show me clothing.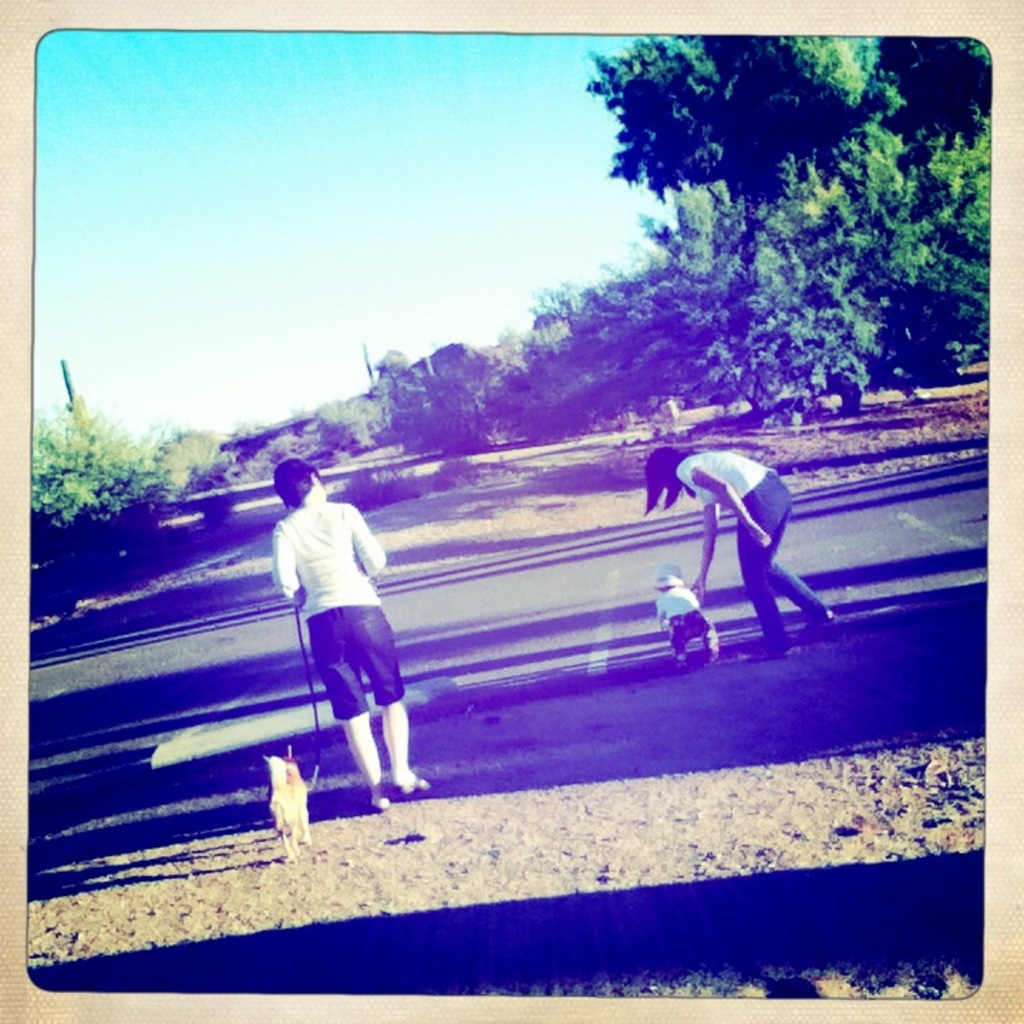
clothing is here: detection(263, 451, 408, 785).
